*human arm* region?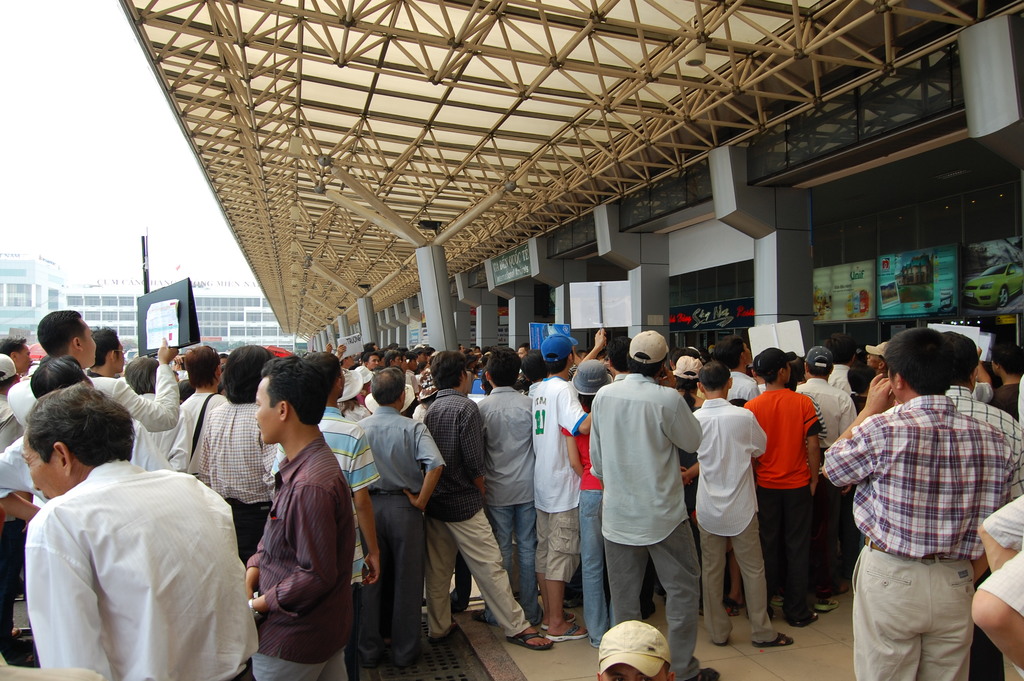
crop(458, 398, 483, 505)
